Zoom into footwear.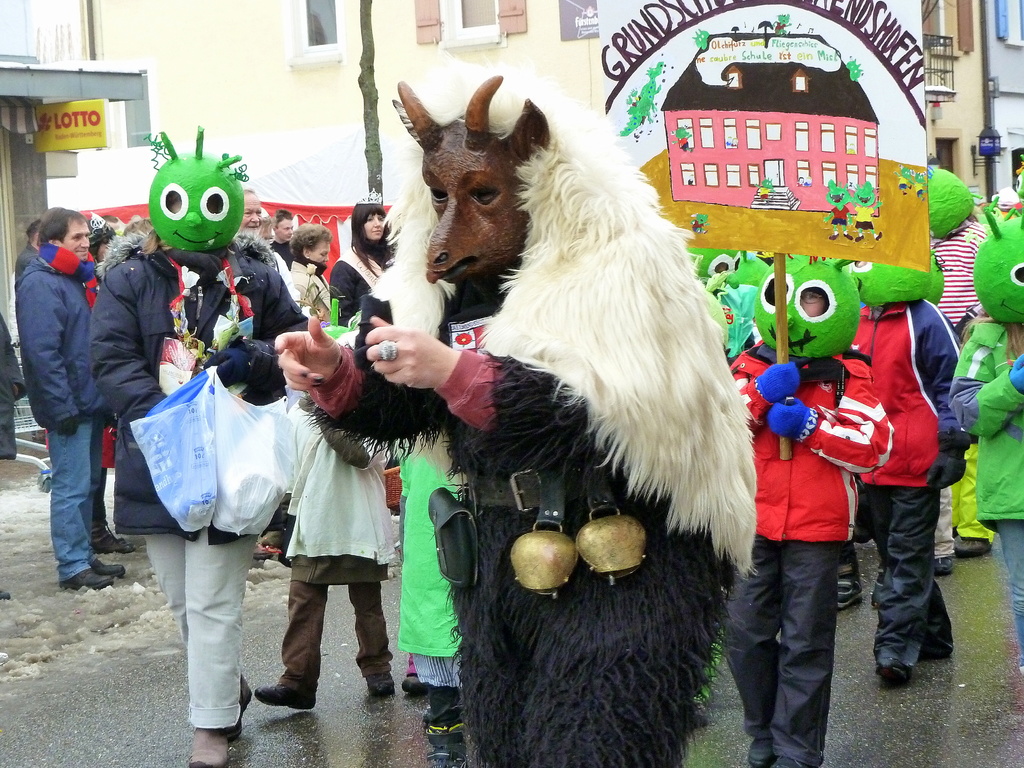
Zoom target: [left=747, top=735, right=796, bottom=765].
